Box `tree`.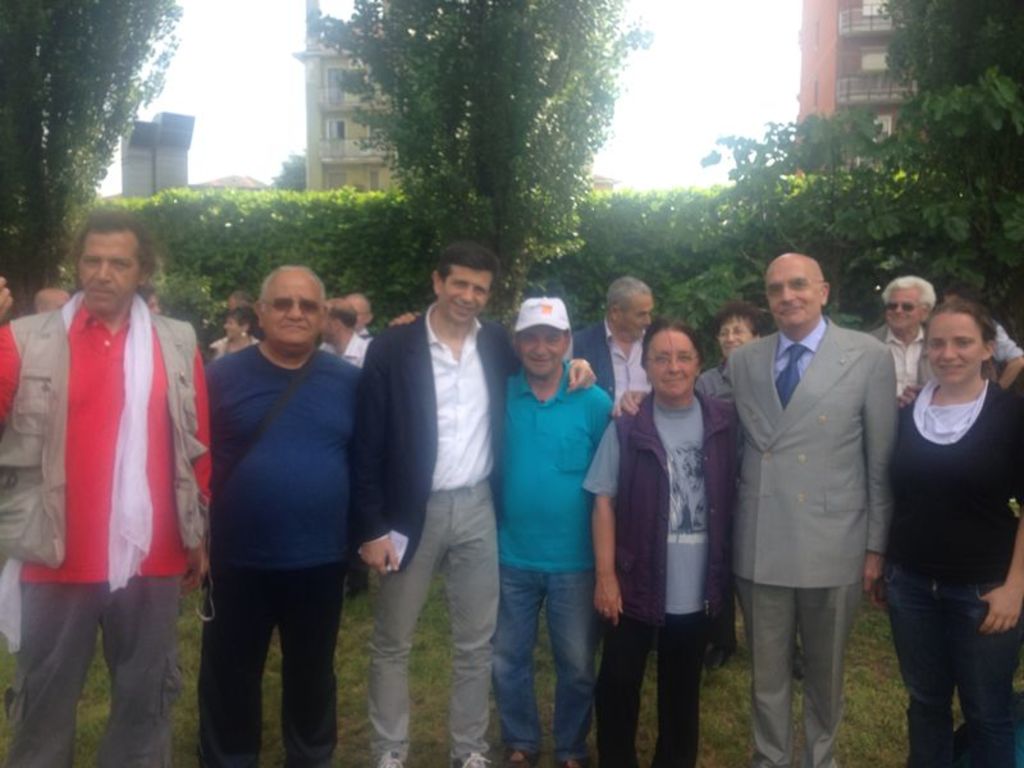
bbox(0, 0, 188, 320).
